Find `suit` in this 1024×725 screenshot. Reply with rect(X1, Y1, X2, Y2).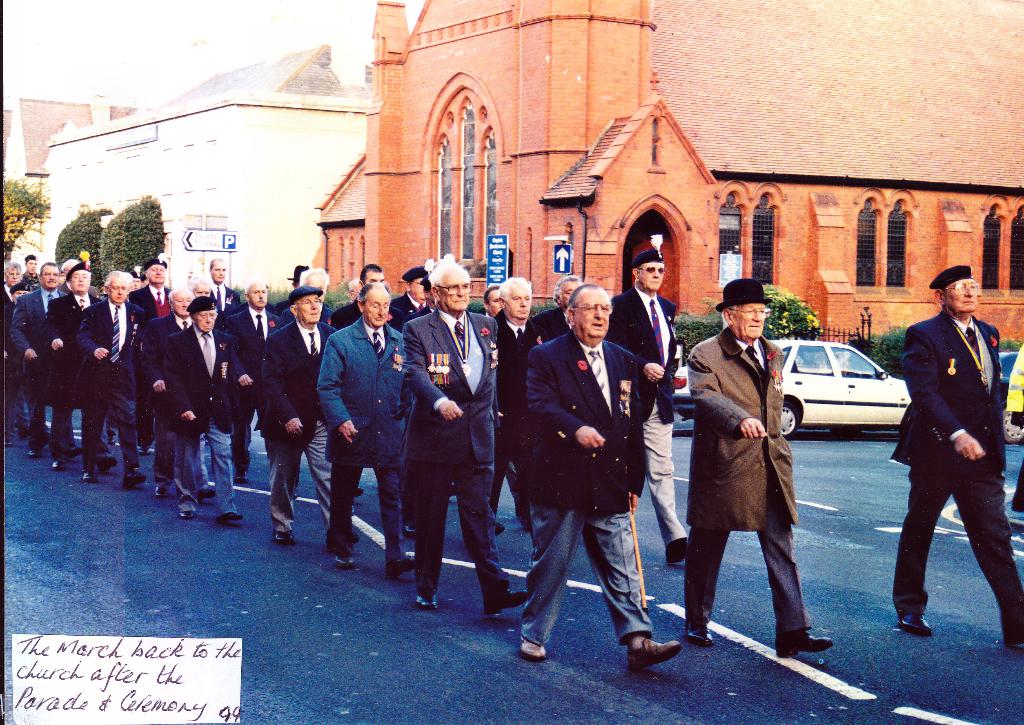
rect(495, 314, 543, 545).
